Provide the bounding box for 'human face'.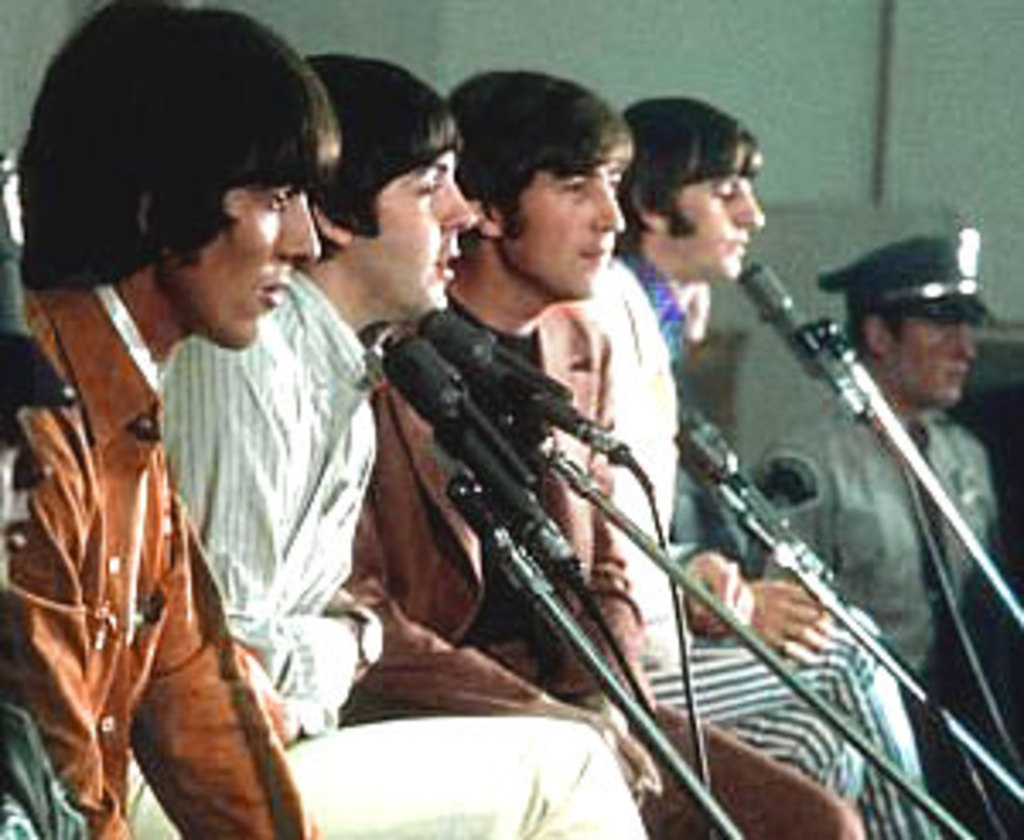
detection(341, 140, 485, 324).
